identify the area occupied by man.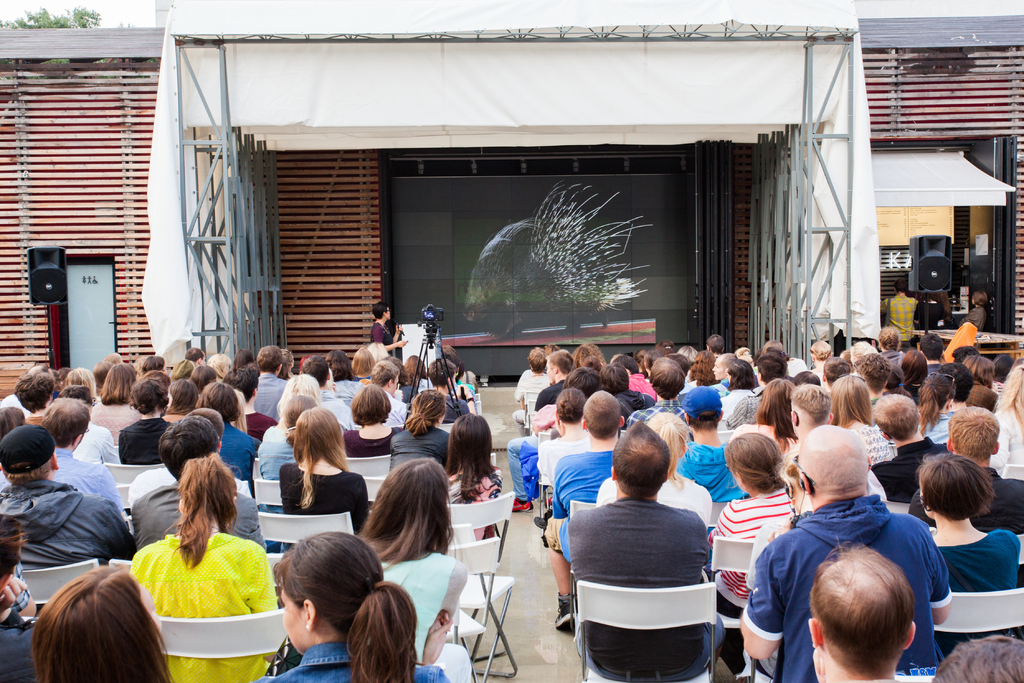
Area: box(509, 348, 581, 513).
